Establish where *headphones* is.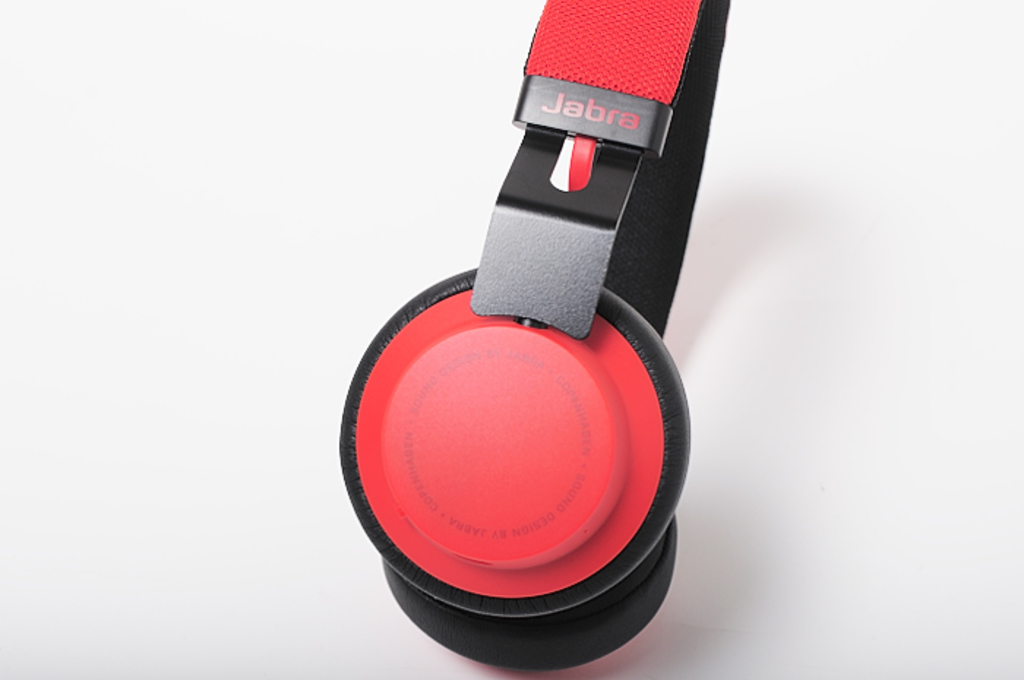
Established at locate(335, 0, 692, 665).
